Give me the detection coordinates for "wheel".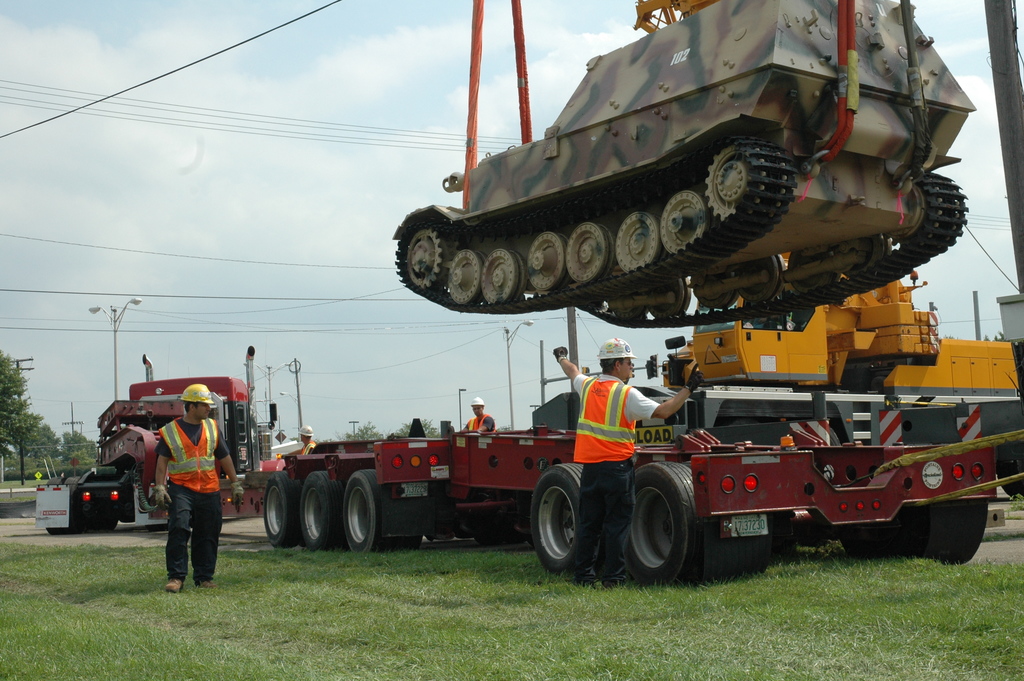
897,499,981,563.
